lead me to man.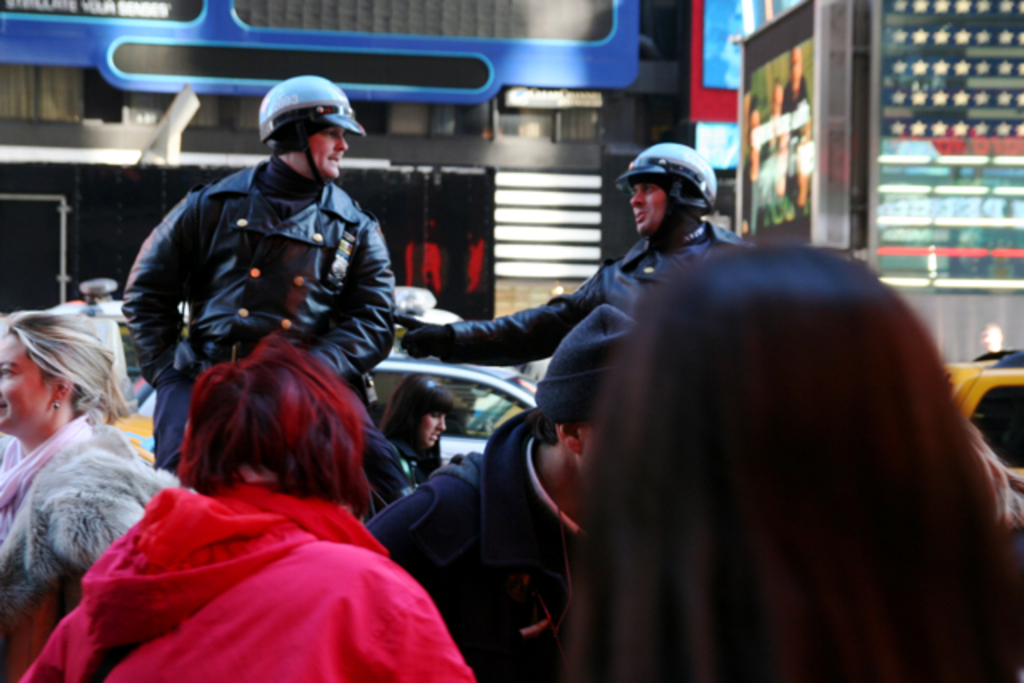
Lead to region(112, 85, 413, 537).
